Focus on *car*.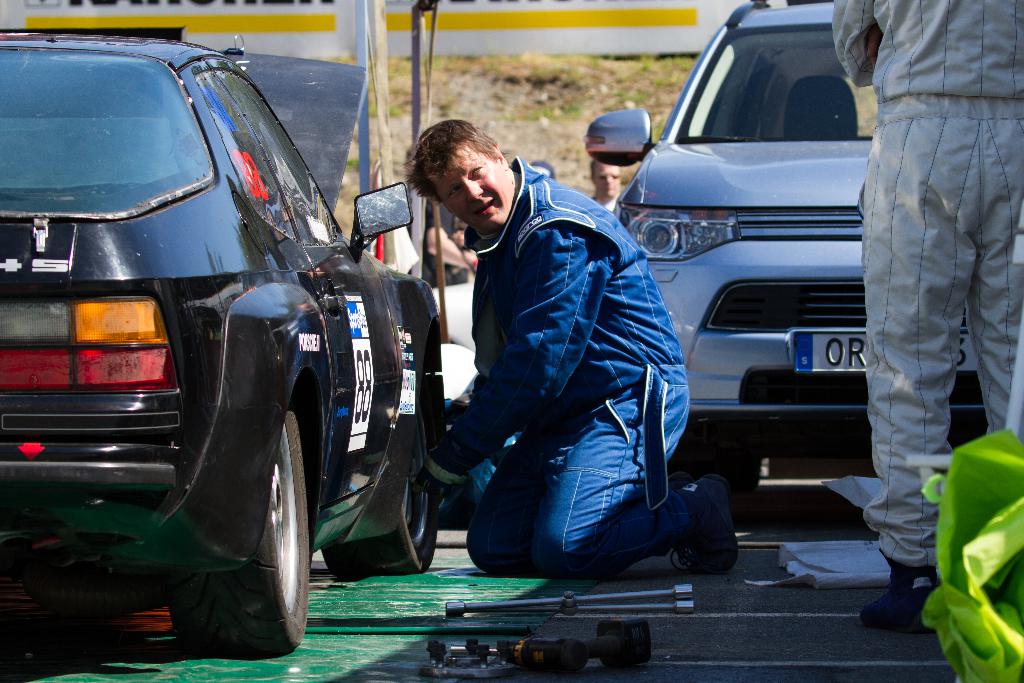
Focused at bbox(0, 33, 448, 674).
